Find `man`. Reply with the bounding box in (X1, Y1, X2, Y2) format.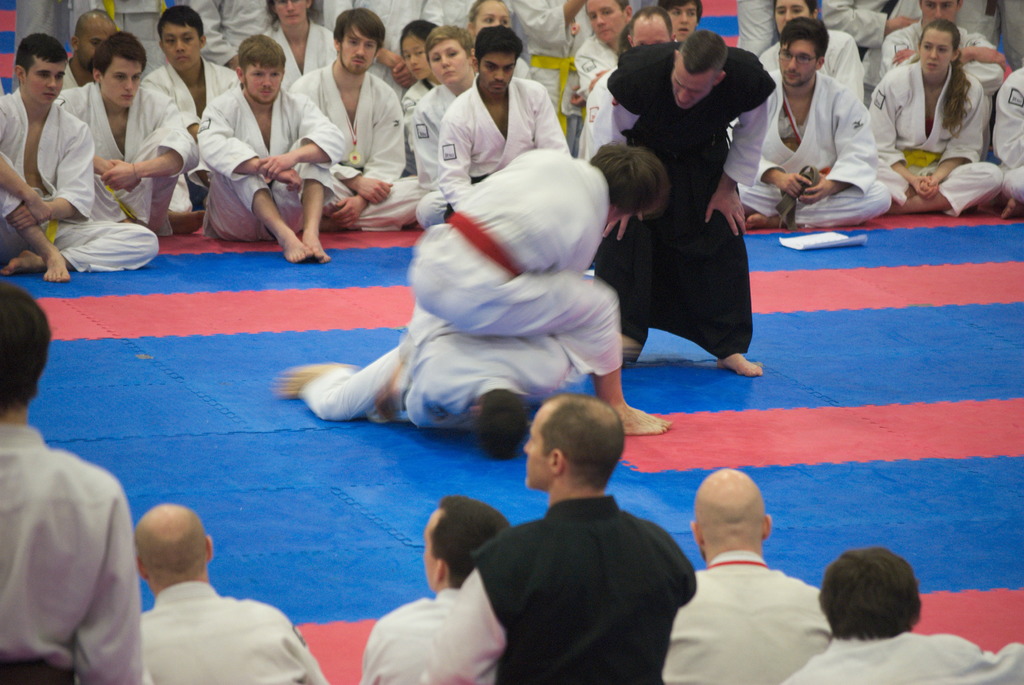
(671, 460, 847, 681).
